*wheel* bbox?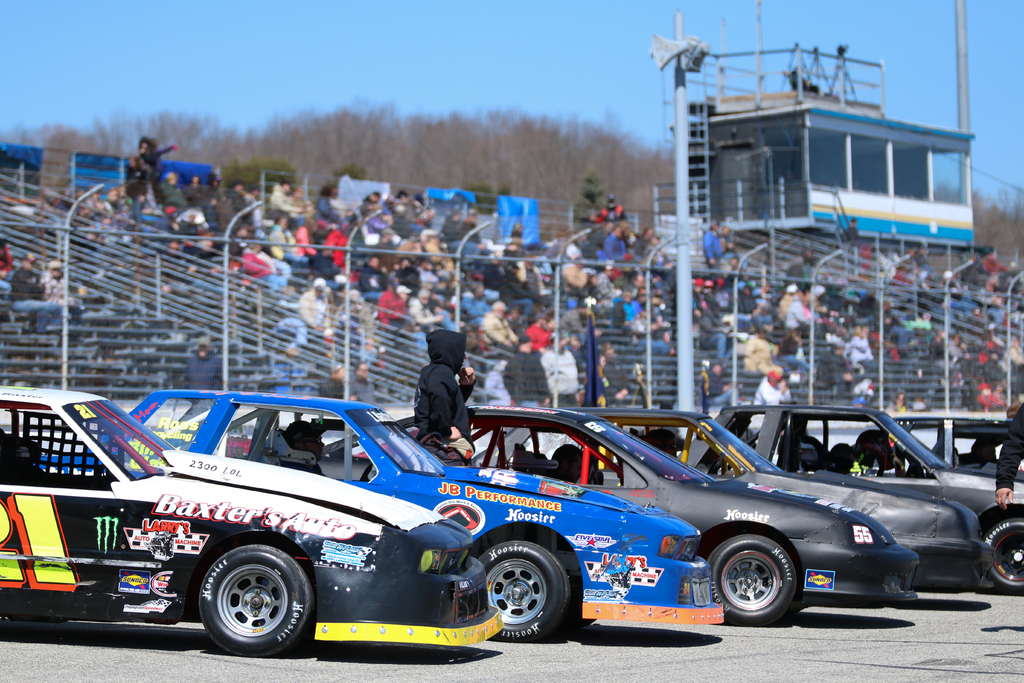
981 514 1023 597
